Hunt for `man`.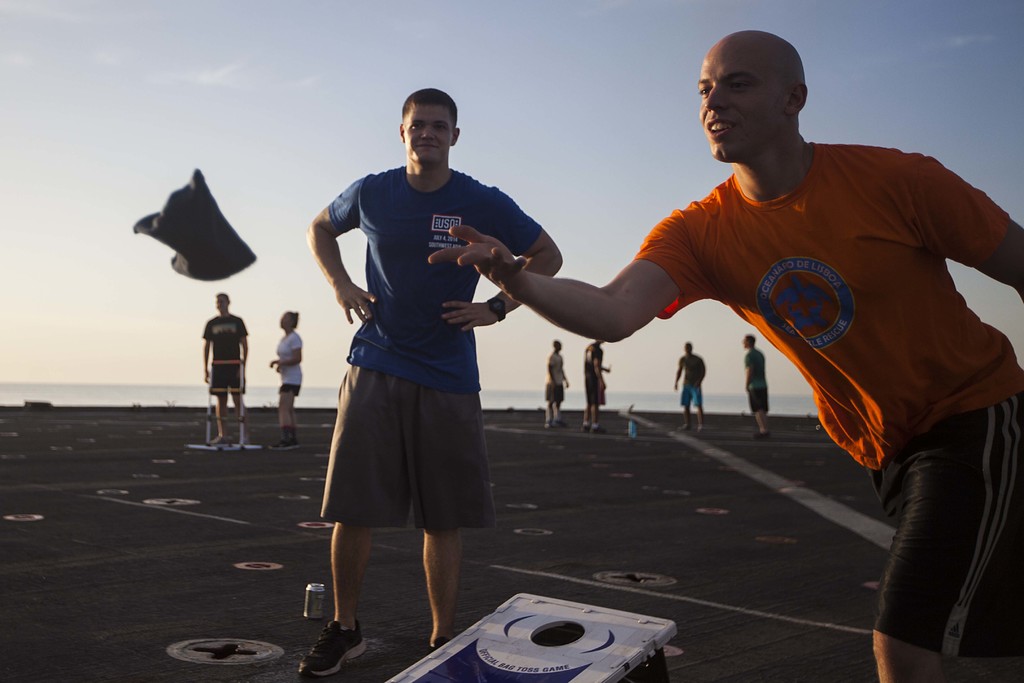
Hunted down at bbox(673, 342, 707, 429).
